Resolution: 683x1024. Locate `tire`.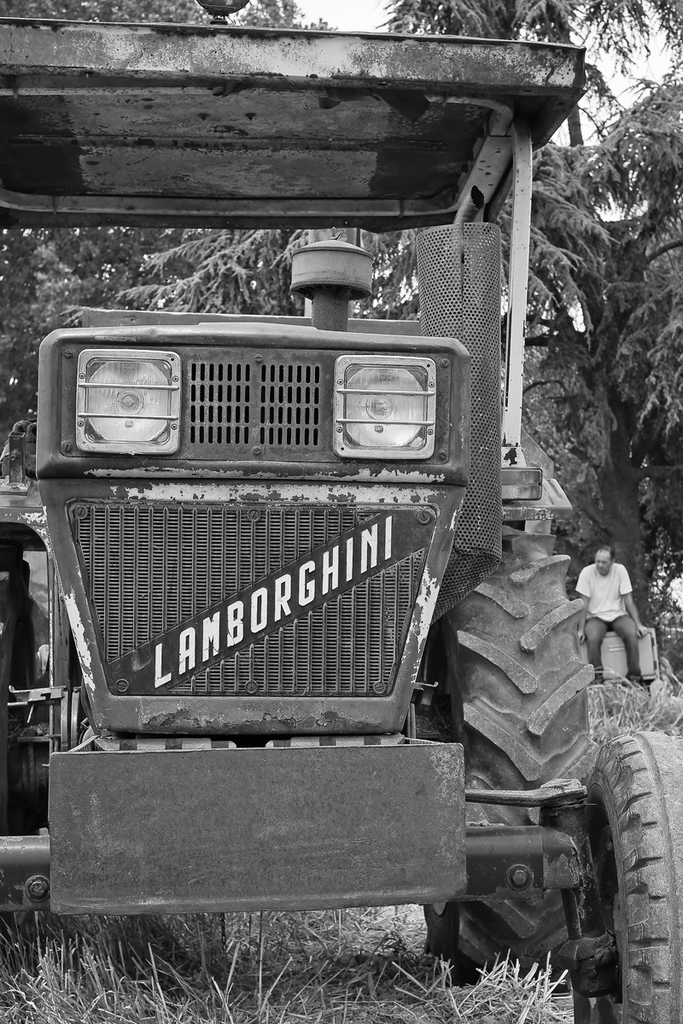
<region>0, 546, 38, 945</region>.
